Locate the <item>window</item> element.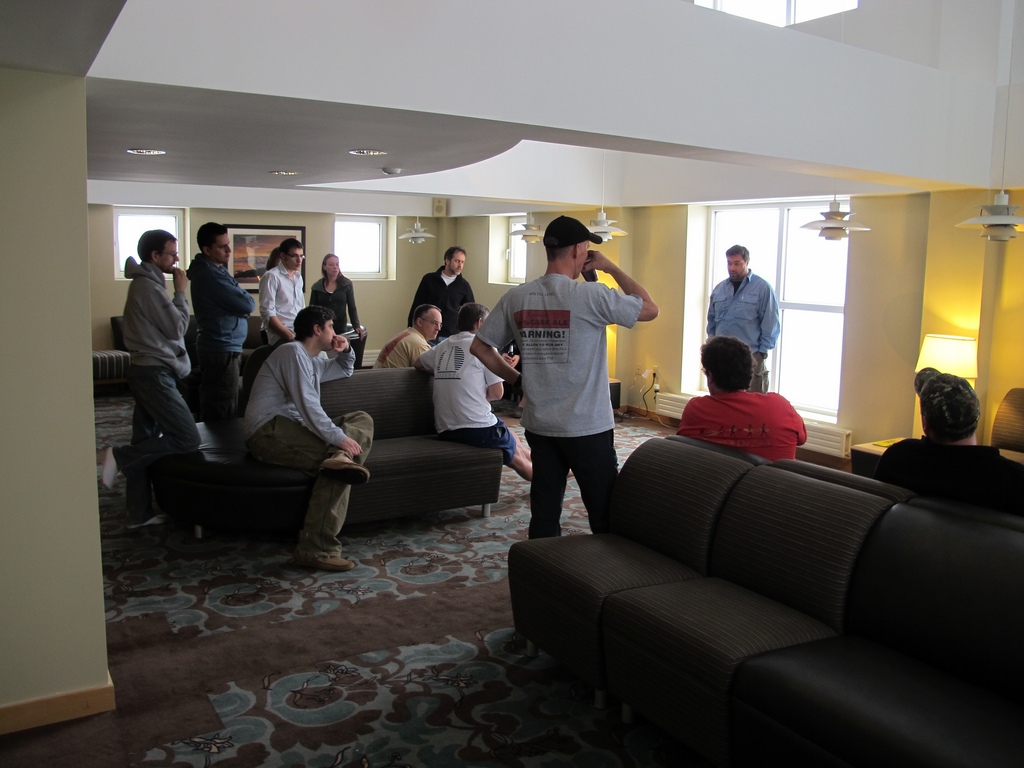
Element bbox: (499, 221, 531, 284).
